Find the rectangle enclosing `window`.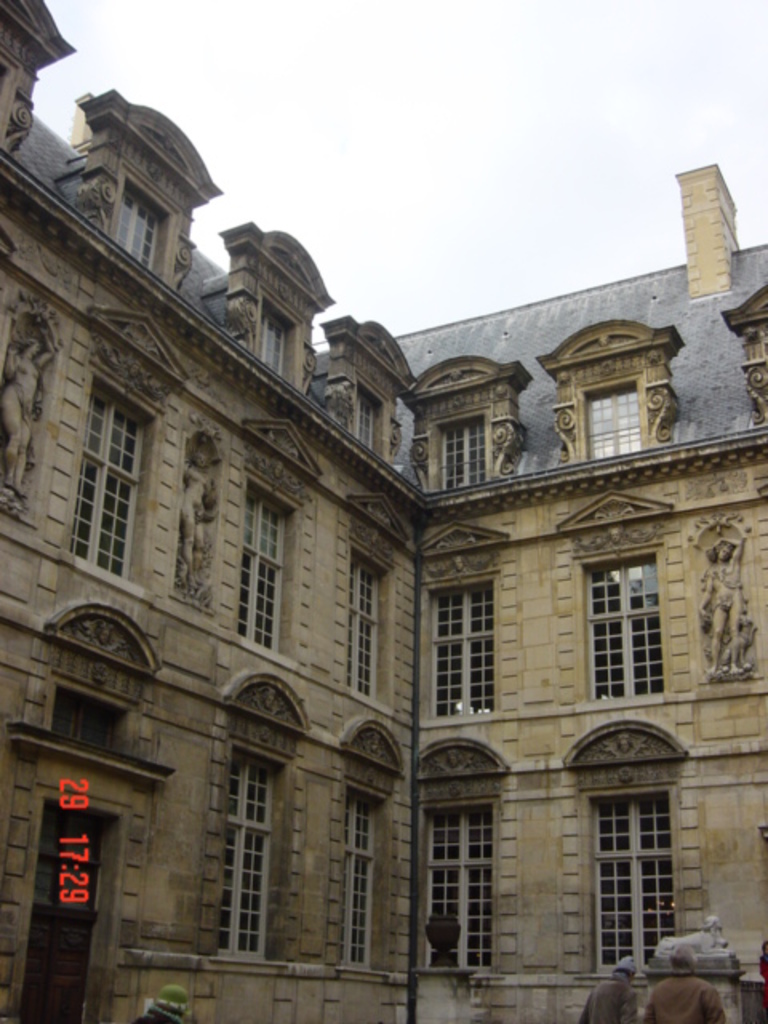
select_region(237, 490, 283, 656).
